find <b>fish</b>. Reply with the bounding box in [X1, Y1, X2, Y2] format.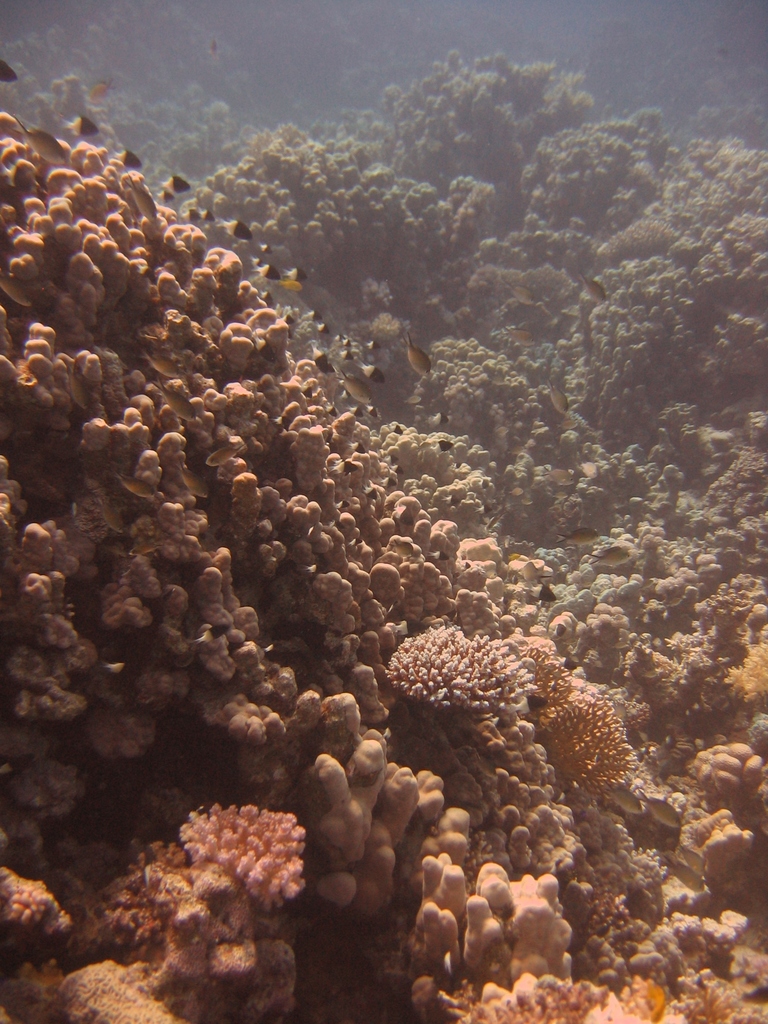
[312, 346, 328, 376].
